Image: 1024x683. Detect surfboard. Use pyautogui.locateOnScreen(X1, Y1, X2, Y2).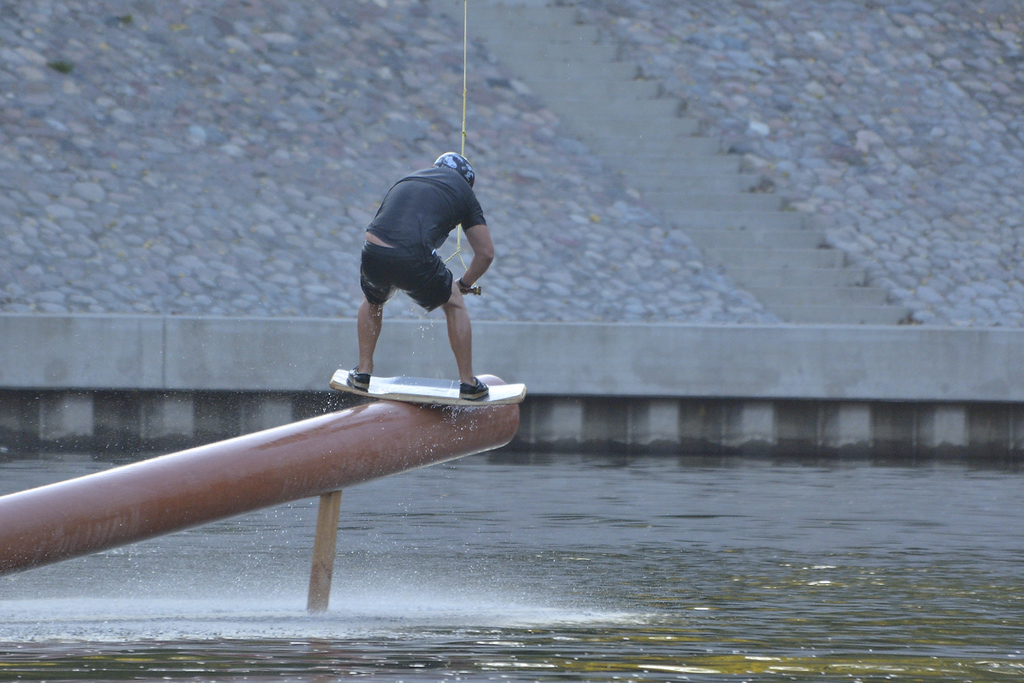
pyautogui.locateOnScreen(331, 370, 531, 406).
